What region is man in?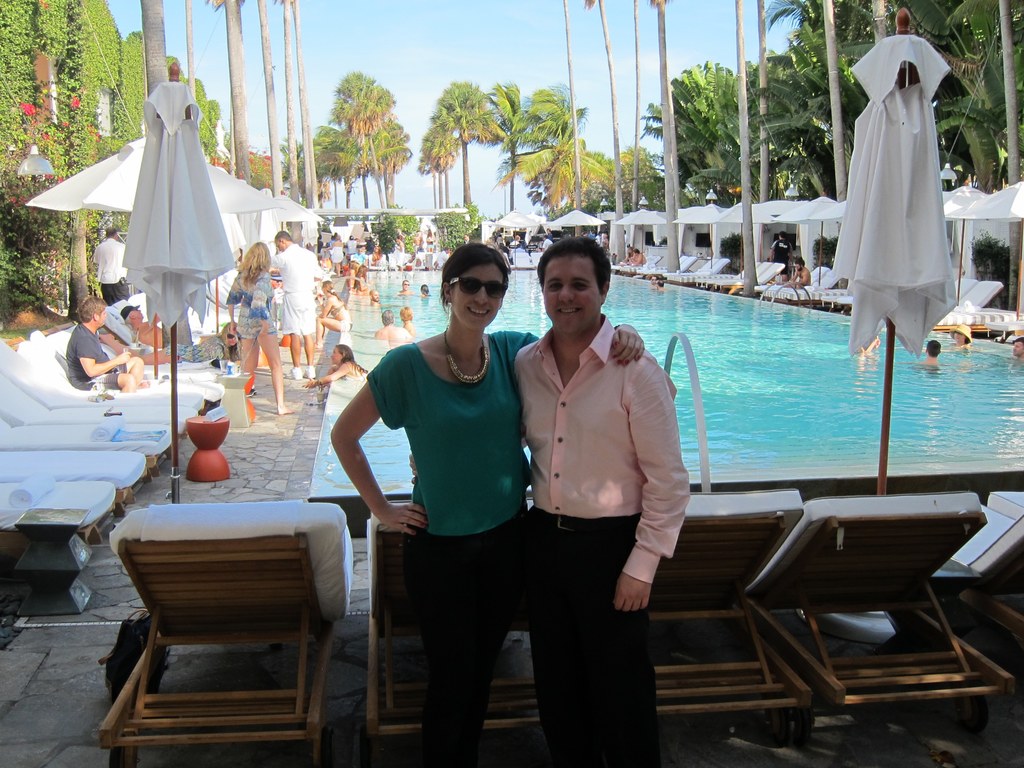
locate(402, 282, 411, 292).
